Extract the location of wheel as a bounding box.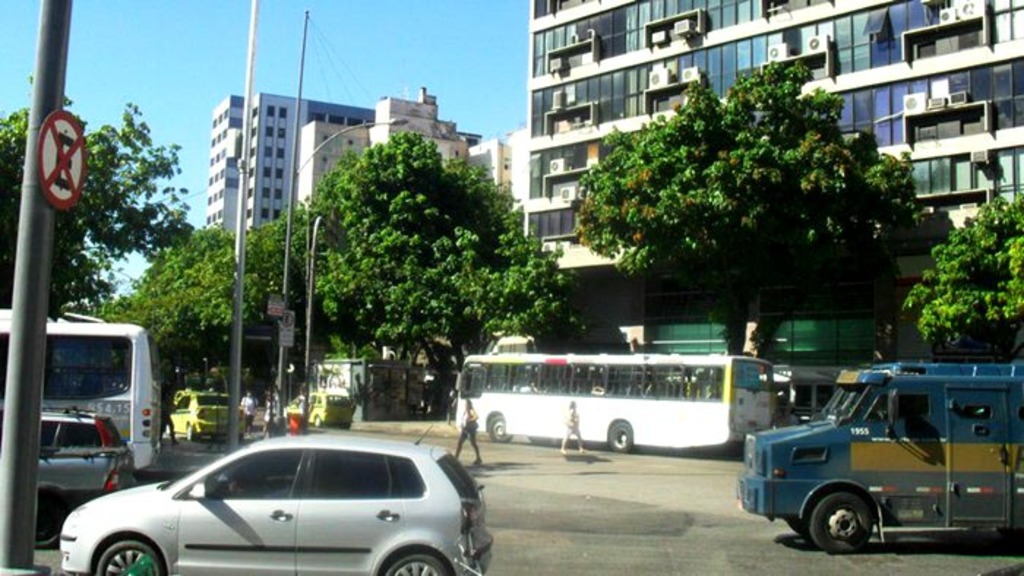
386/550/445/575.
